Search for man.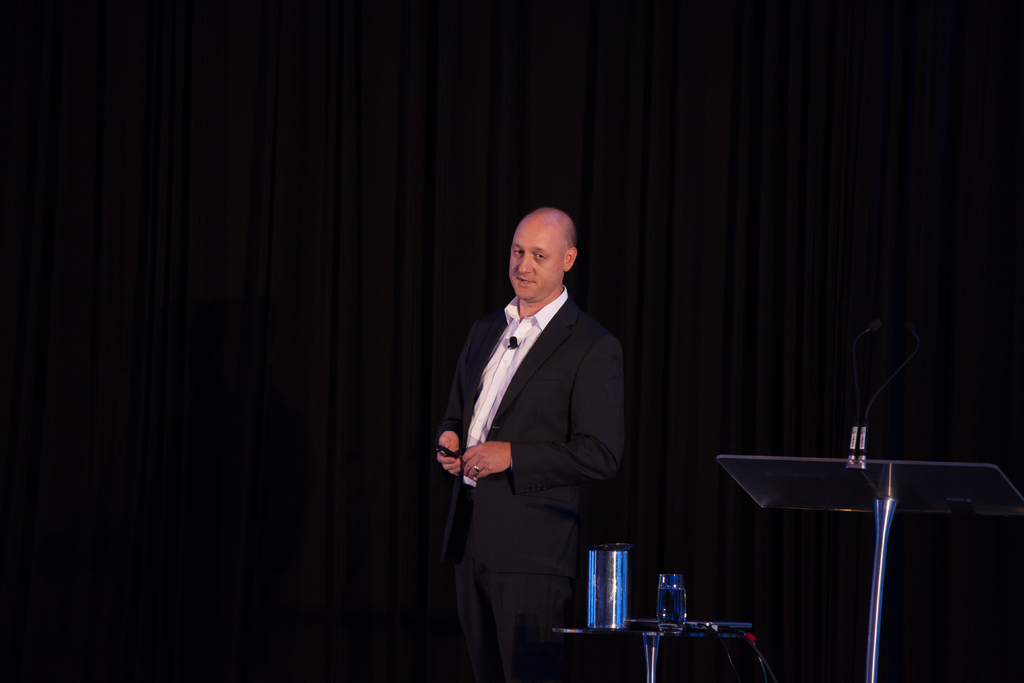
Found at bbox(438, 190, 641, 661).
